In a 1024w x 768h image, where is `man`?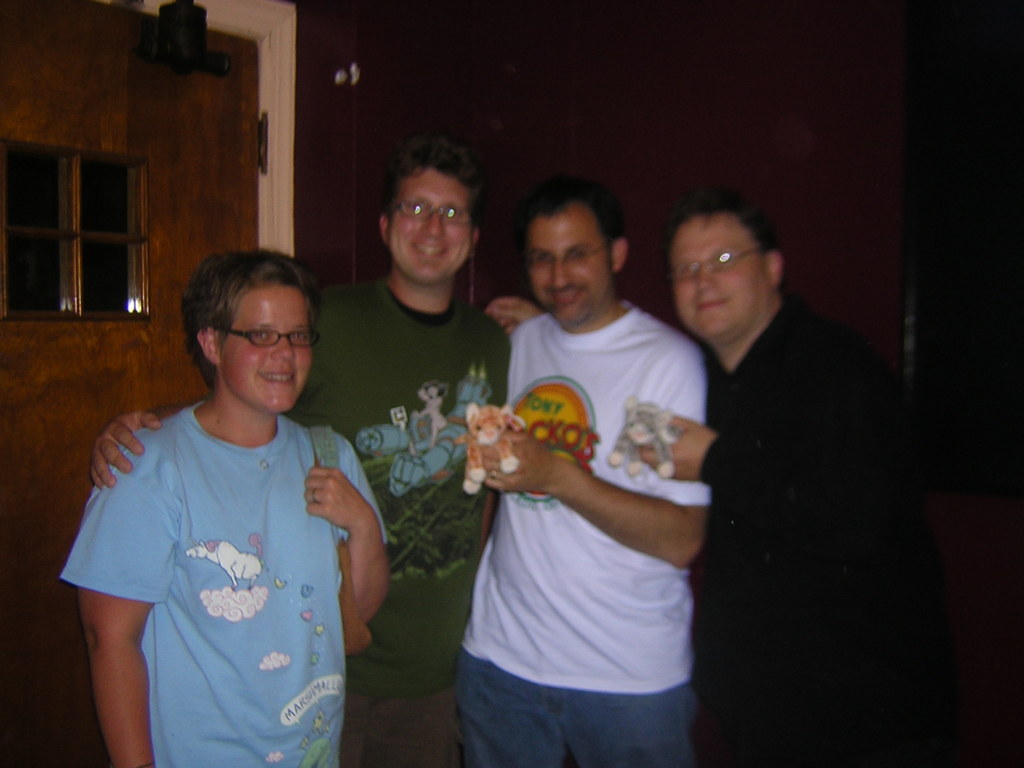
region(483, 184, 889, 767).
